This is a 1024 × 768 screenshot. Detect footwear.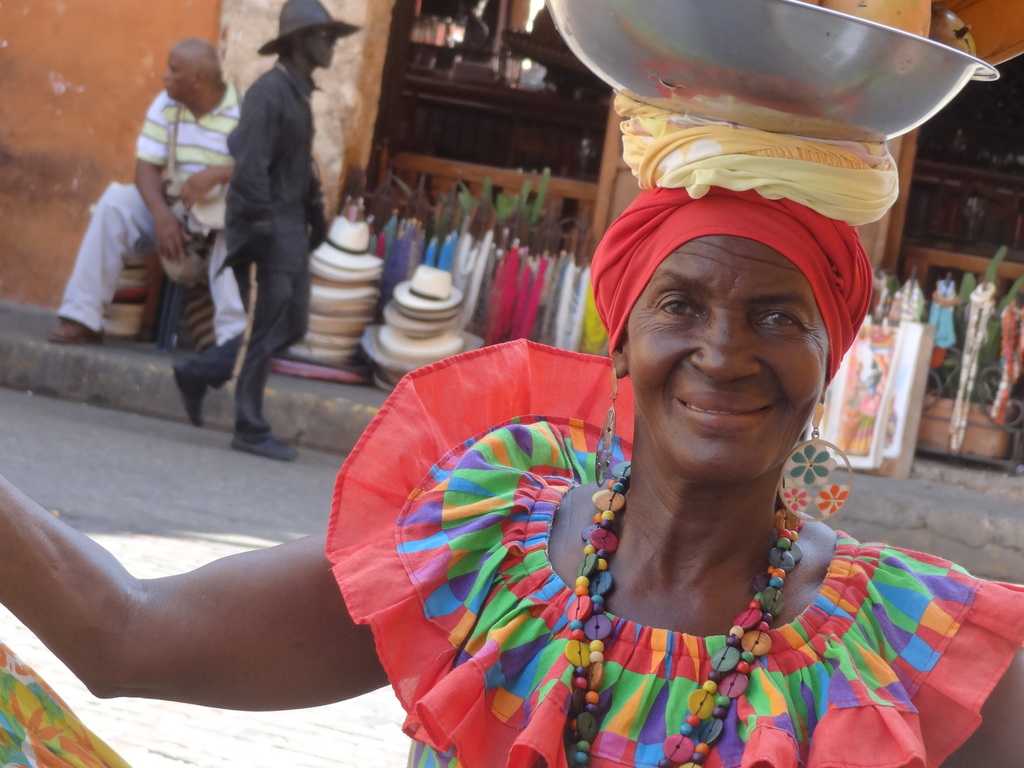
bbox=(45, 317, 104, 346).
